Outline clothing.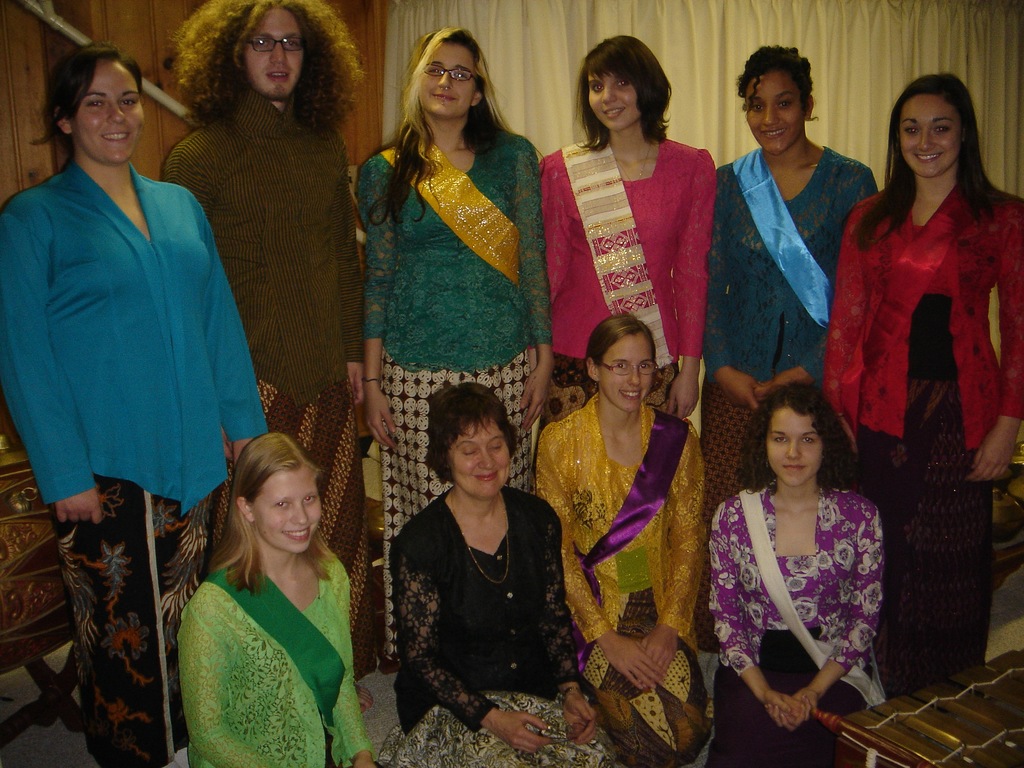
Outline: detection(0, 159, 270, 767).
